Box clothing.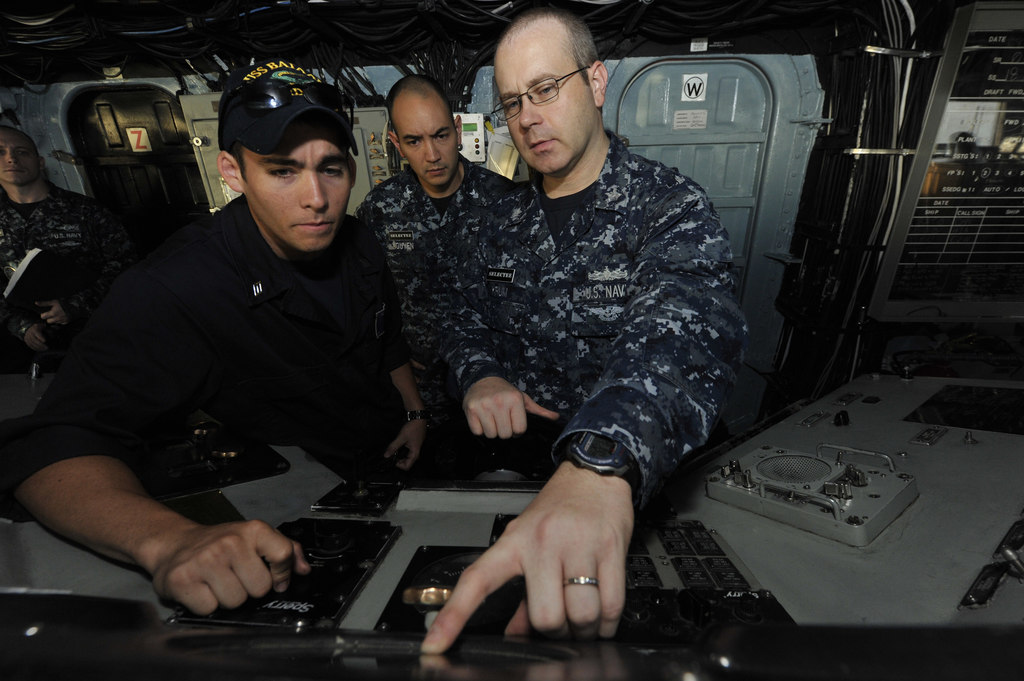
<box>353,149,516,399</box>.
